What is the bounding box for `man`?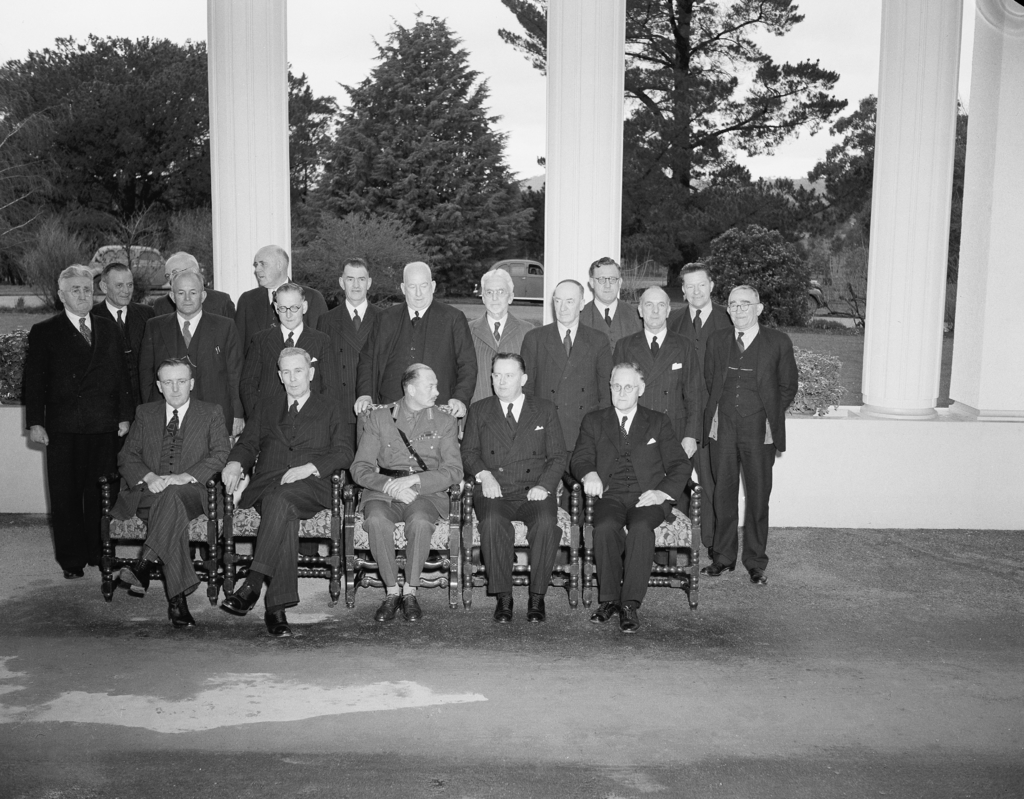
bbox=[24, 261, 135, 576].
